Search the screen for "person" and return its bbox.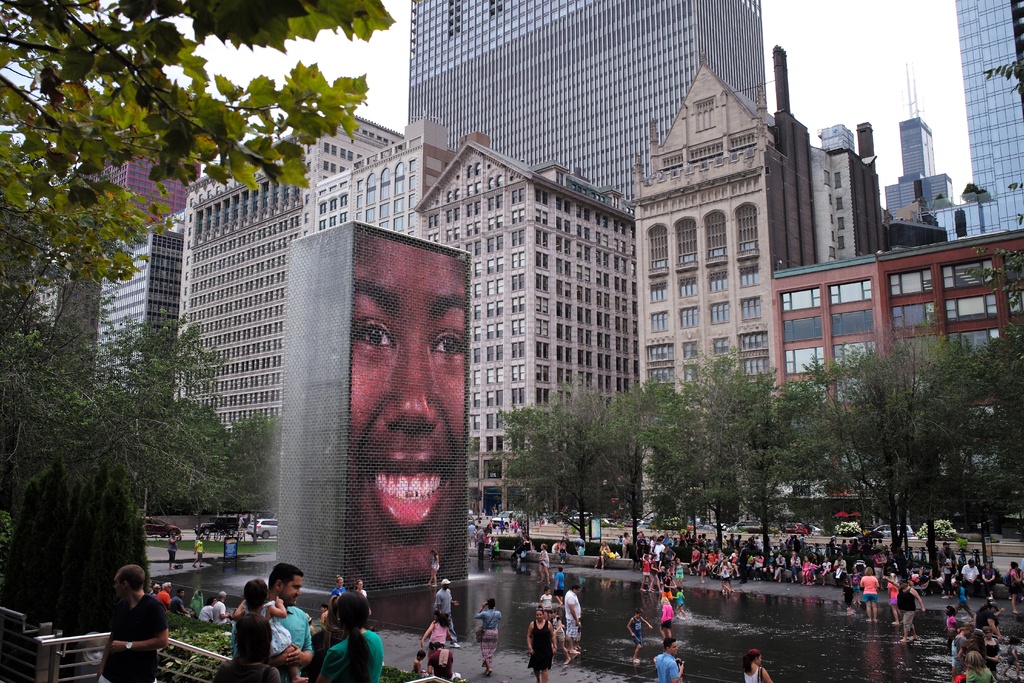
Found: l=627, t=607, r=652, b=662.
